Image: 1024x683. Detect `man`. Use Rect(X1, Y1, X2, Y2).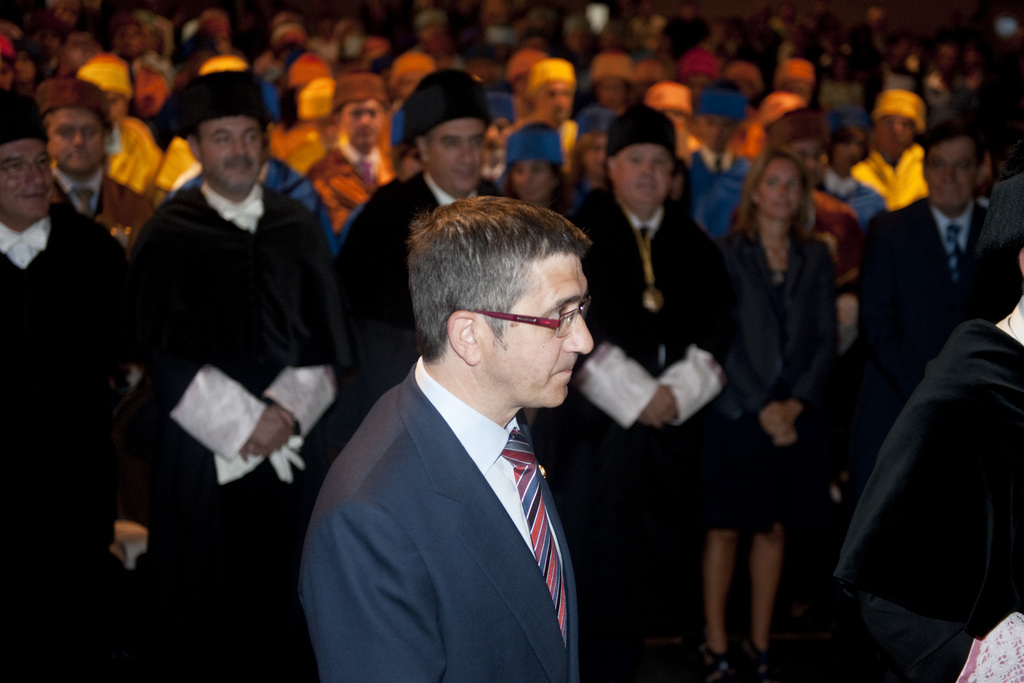
Rect(548, 98, 741, 682).
